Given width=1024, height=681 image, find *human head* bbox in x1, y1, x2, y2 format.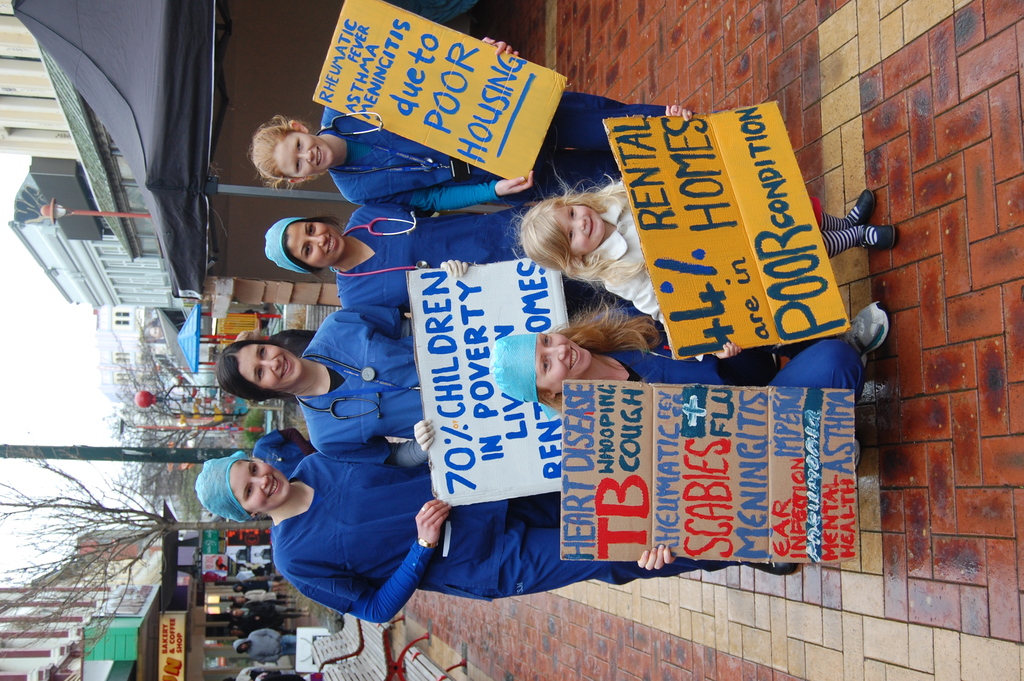
218, 344, 305, 397.
